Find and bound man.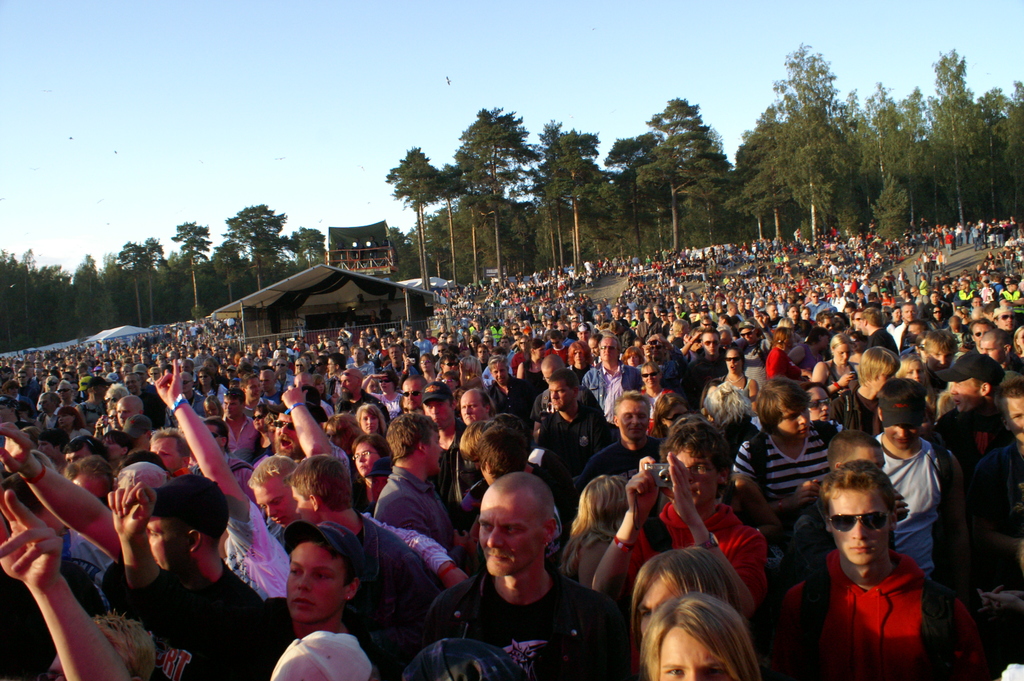
Bound: rect(972, 317, 995, 347).
